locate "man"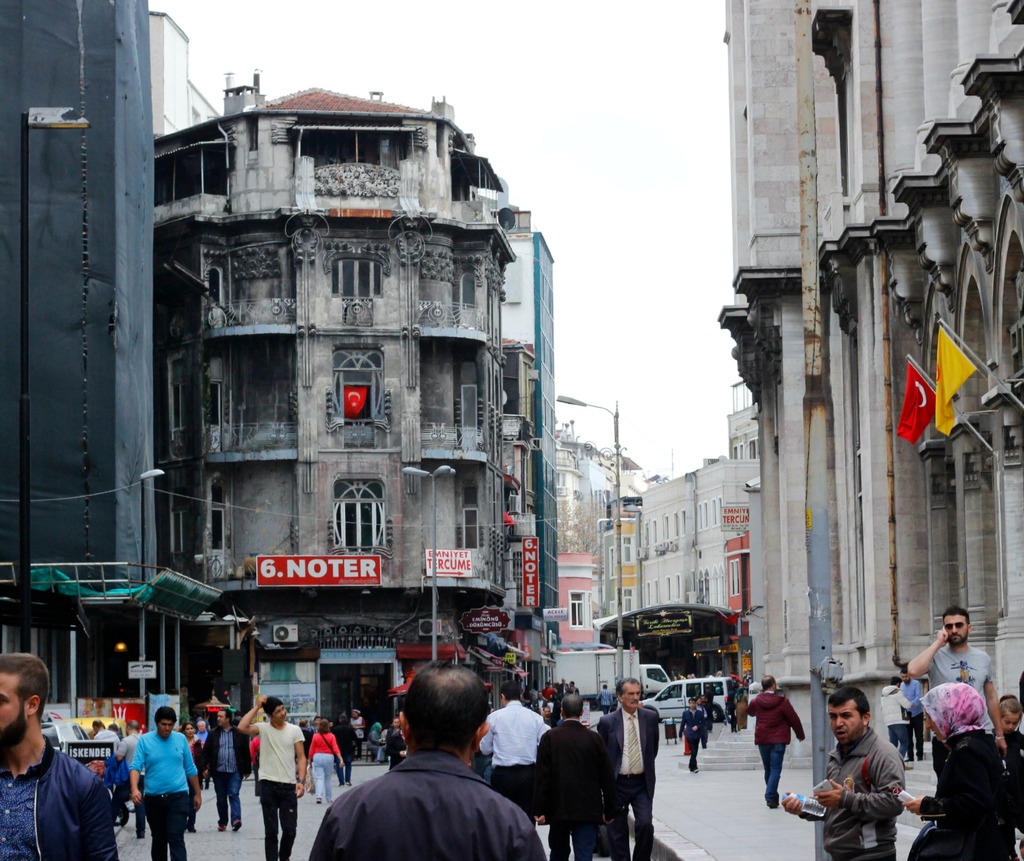
bbox=(906, 607, 1006, 780)
